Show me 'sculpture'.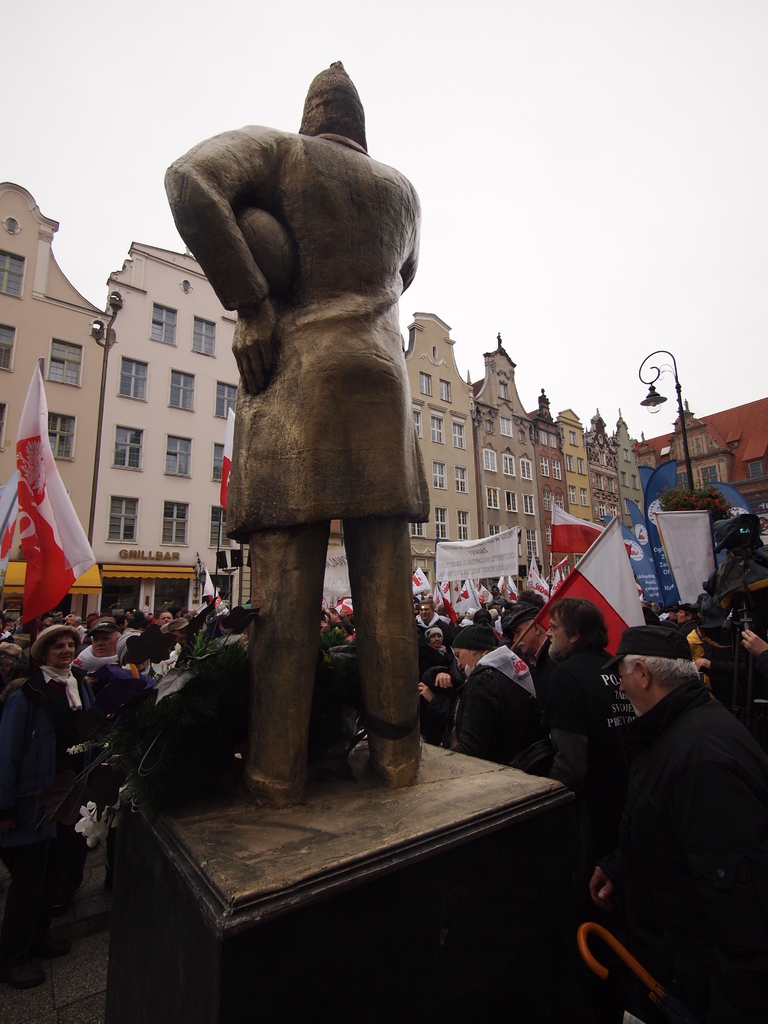
'sculpture' is here: select_region(157, 42, 463, 819).
